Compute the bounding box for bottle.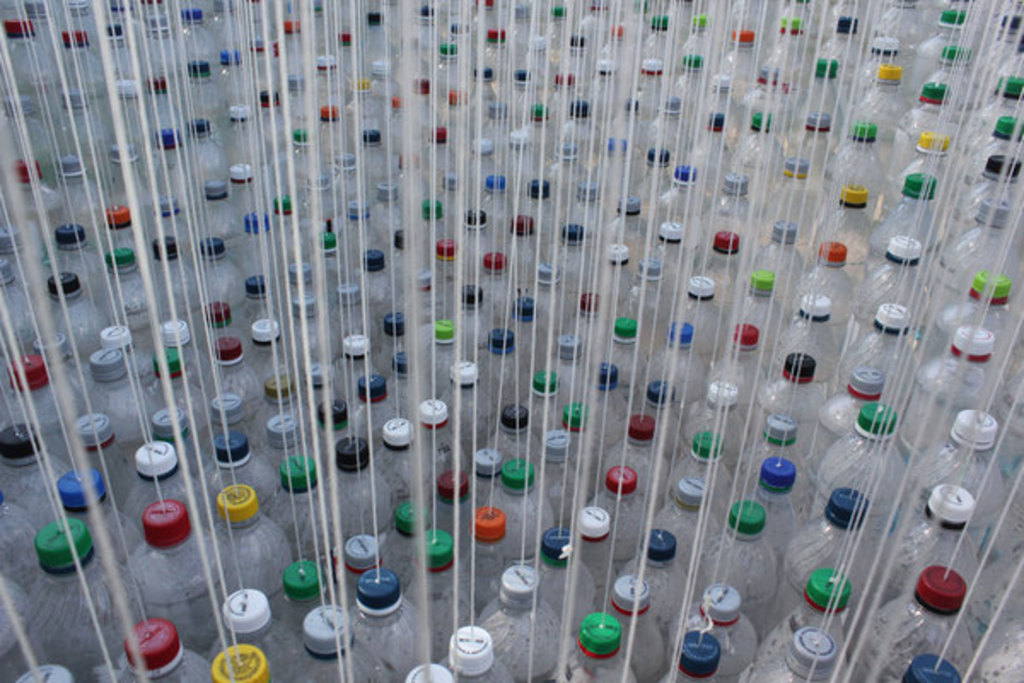
[left=457, top=505, right=517, bottom=601].
